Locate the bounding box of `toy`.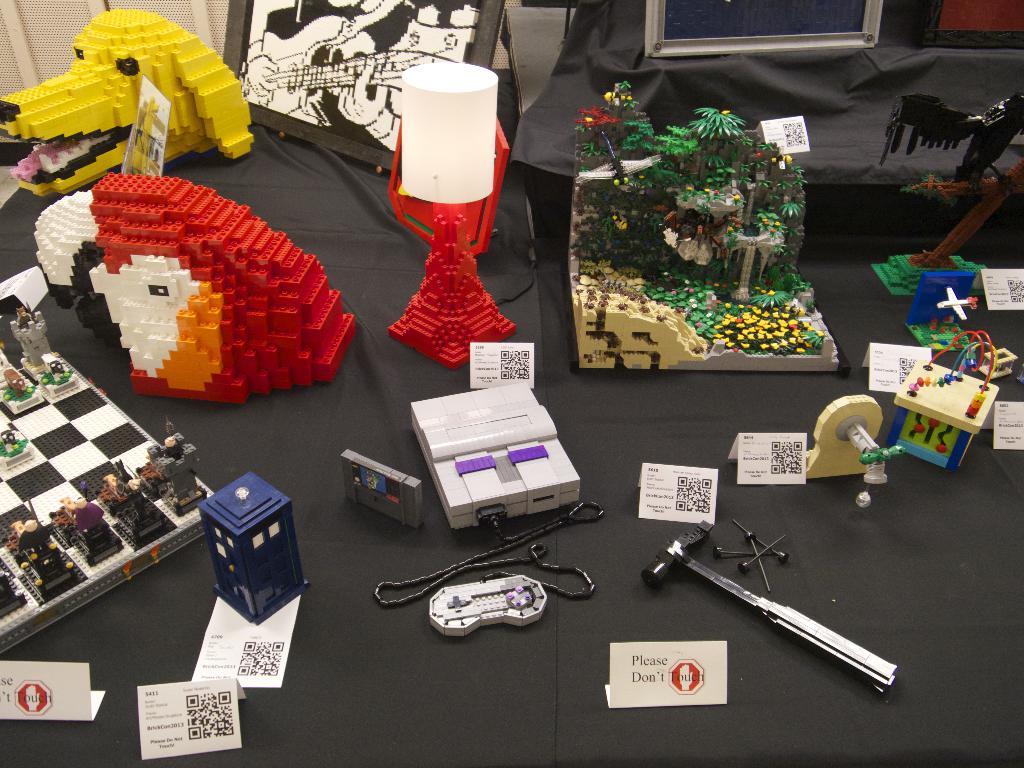
Bounding box: crop(874, 92, 1023, 191).
